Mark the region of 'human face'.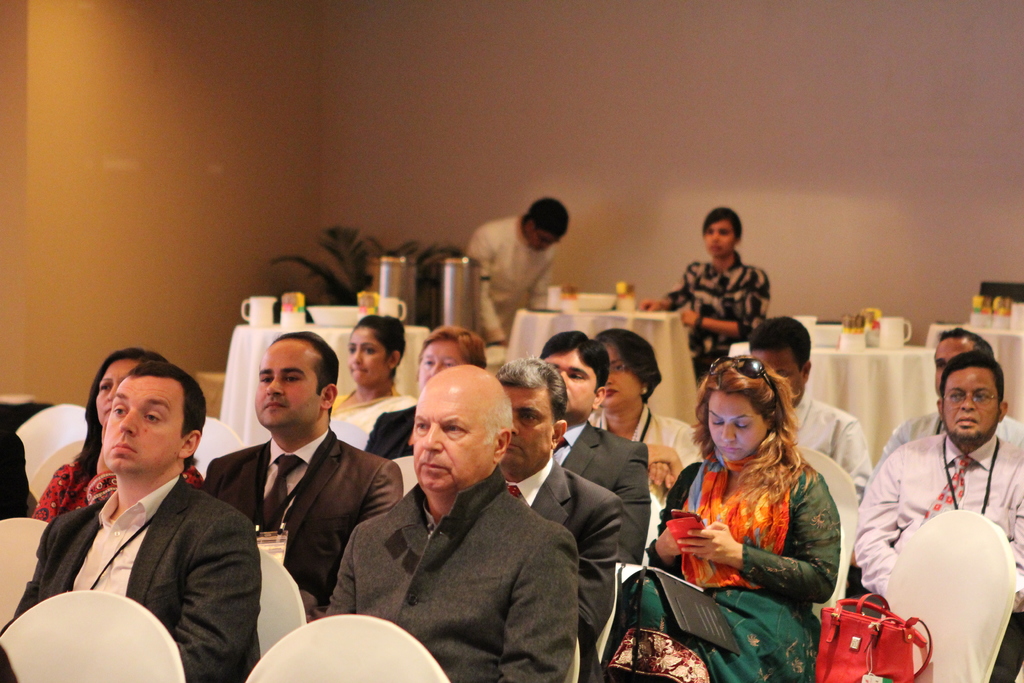
Region: 413/377/484/488.
